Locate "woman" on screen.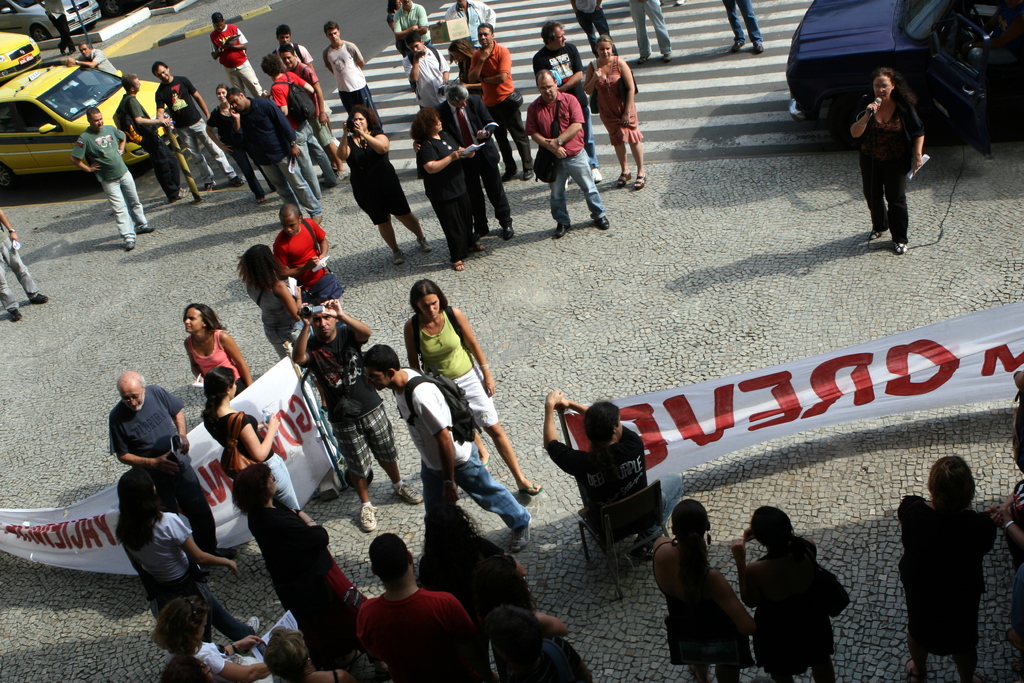
On screen at box(415, 487, 534, 620).
